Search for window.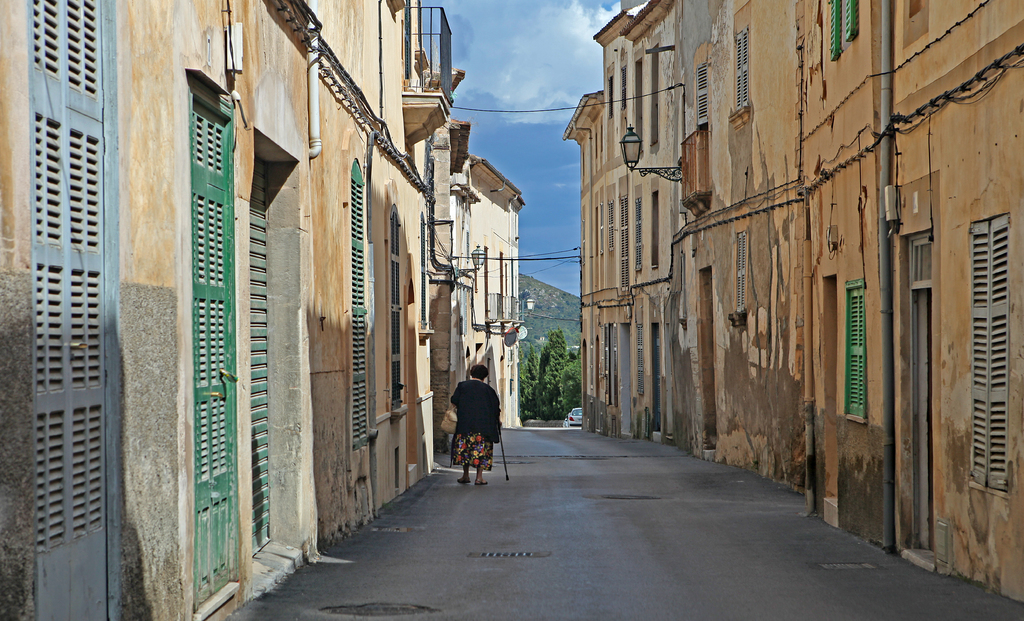
Found at x1=844 y1=277 x2=869 y2=419.
